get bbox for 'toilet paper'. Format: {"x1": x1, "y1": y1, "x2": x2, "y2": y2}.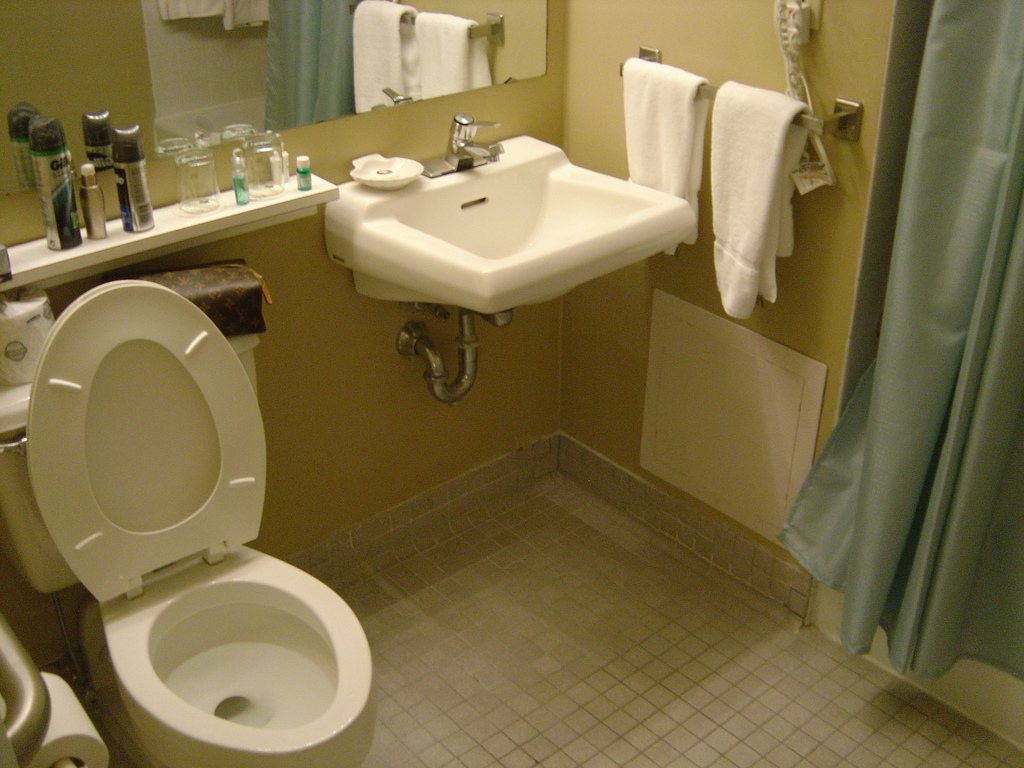
{"x1": 0, "y1": 294, "x2": 58, "y2": 383}.
